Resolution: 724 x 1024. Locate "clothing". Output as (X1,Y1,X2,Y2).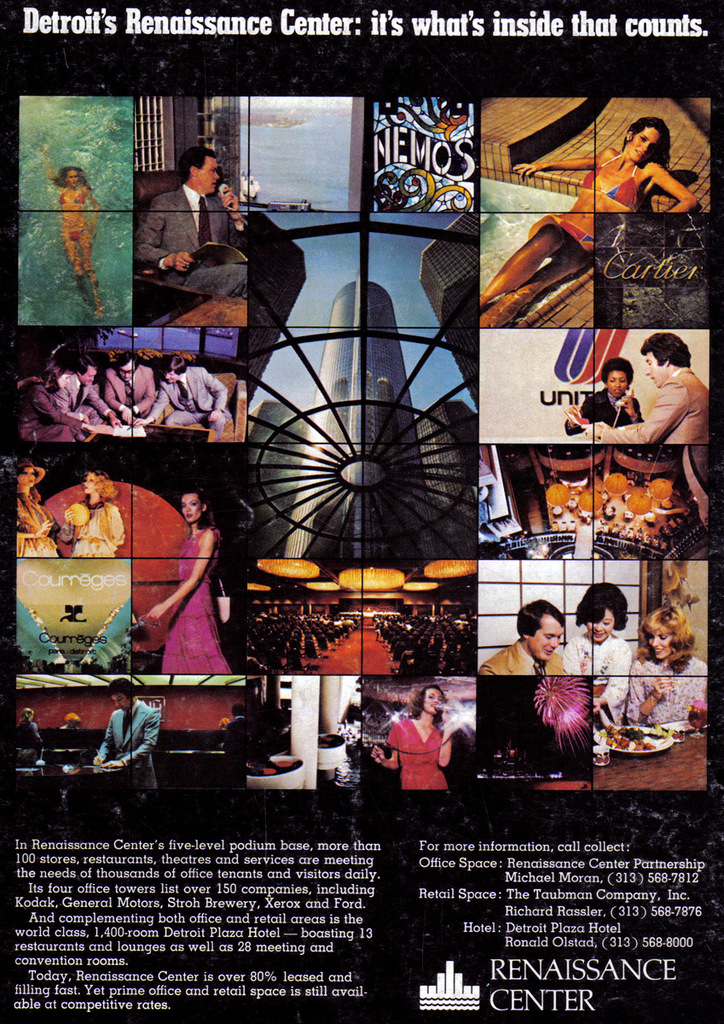
(56,377,109,427).
